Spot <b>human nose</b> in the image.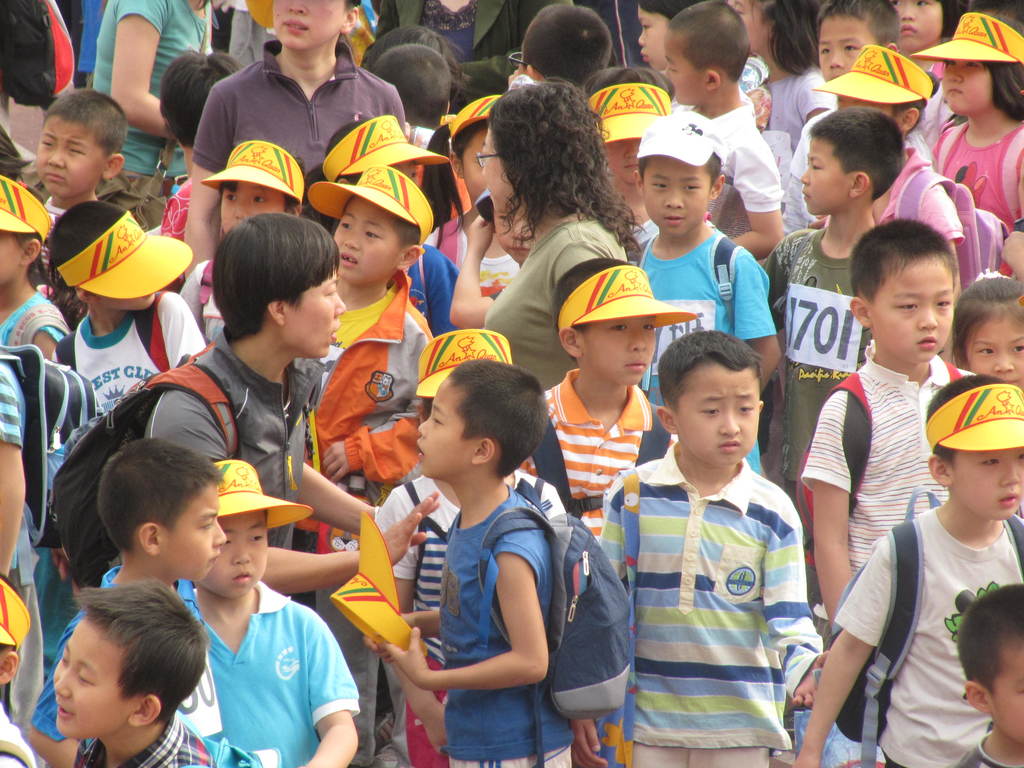
<b>human nose</b> found at 288/0/307/14.
